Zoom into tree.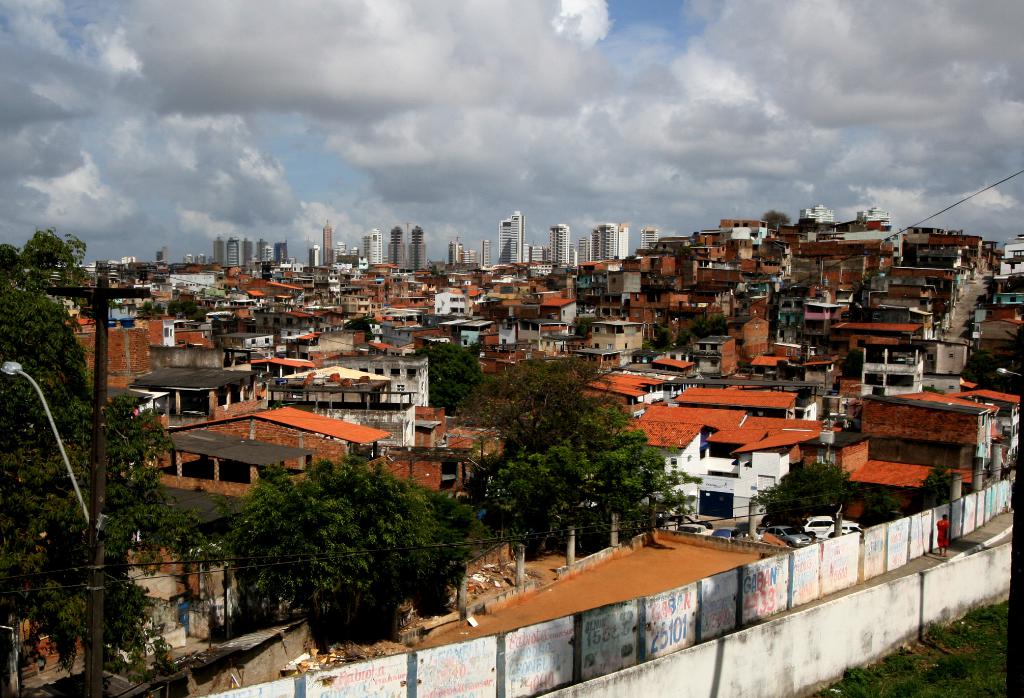
Zoom target: bbox(572, 321, 589, 338).
